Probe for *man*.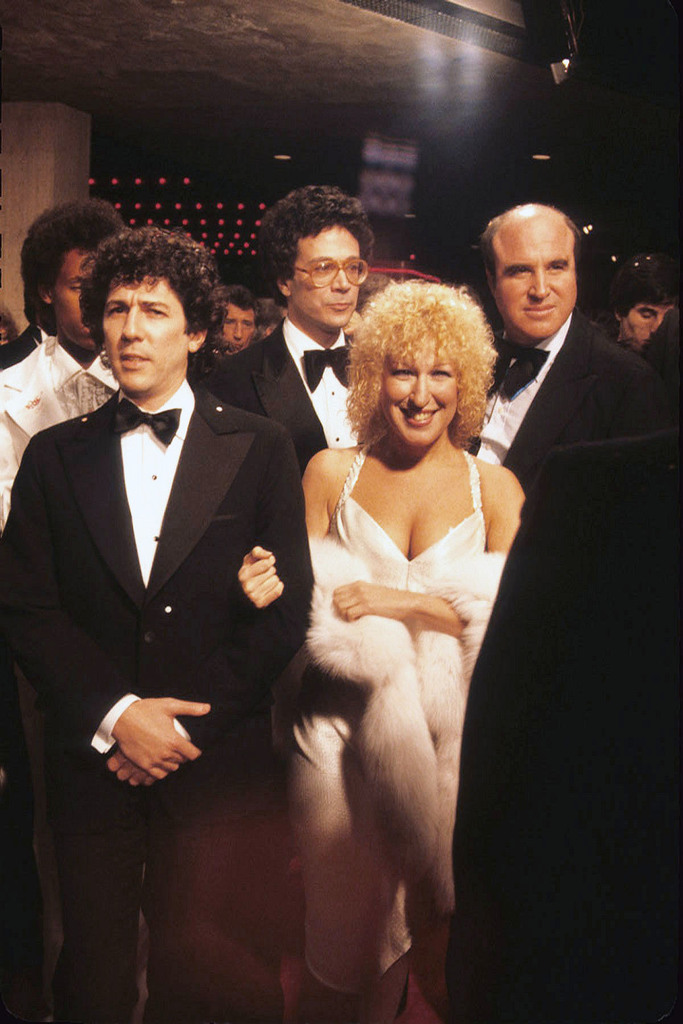
Probe result: <region>609, 252, 682, 350</region>.
